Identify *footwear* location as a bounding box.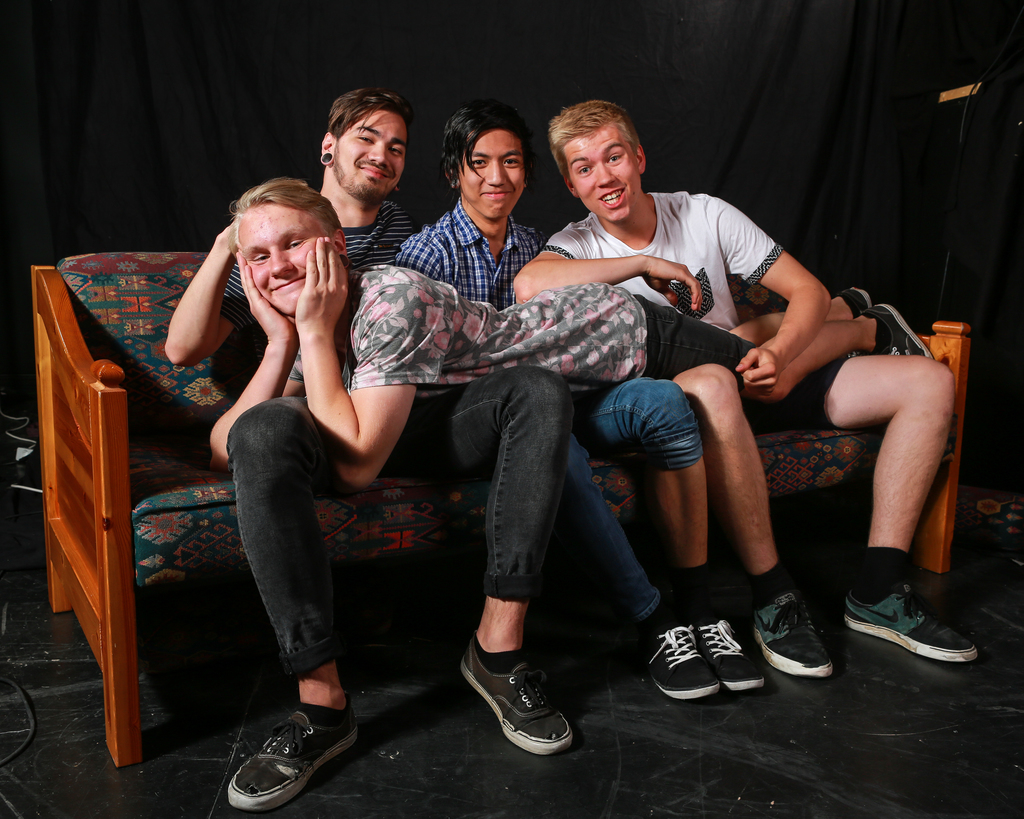
pyautogui.locateOnScreen(699, 607, 766, 694).
